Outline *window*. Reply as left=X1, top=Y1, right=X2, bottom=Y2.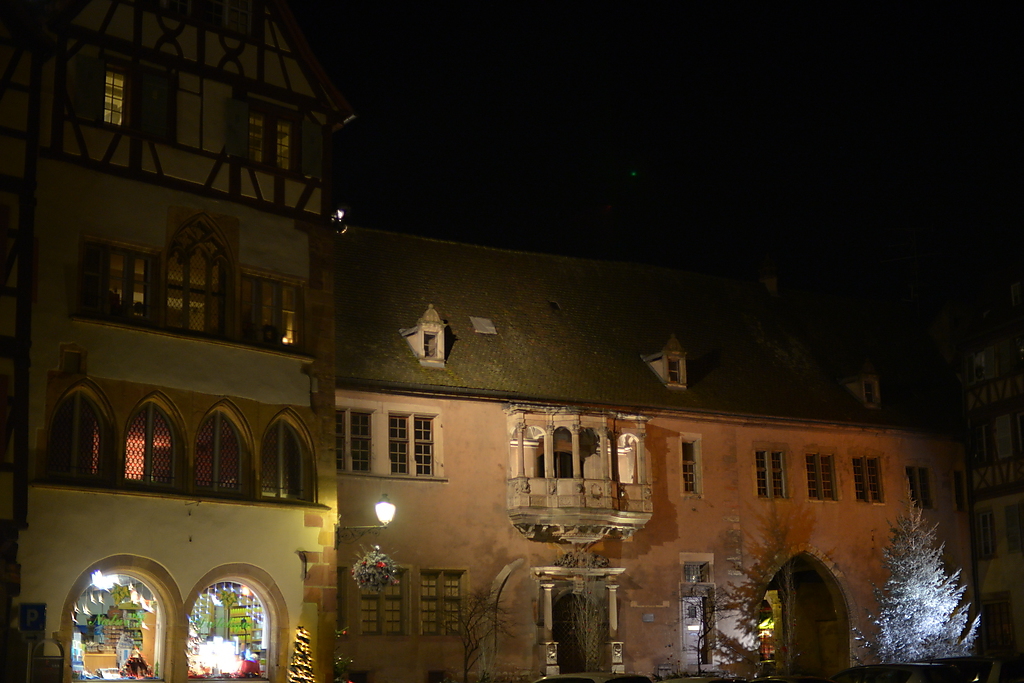
left=167, top=240, right=224, bottom=333.
